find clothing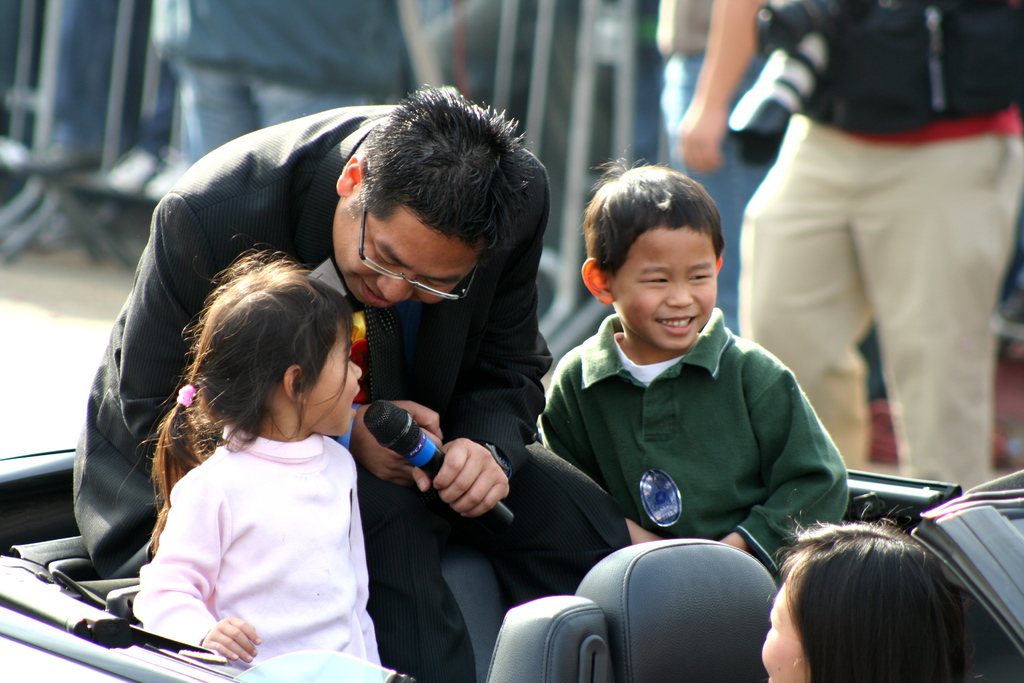
bbox=[663, 0, 776, 331]
